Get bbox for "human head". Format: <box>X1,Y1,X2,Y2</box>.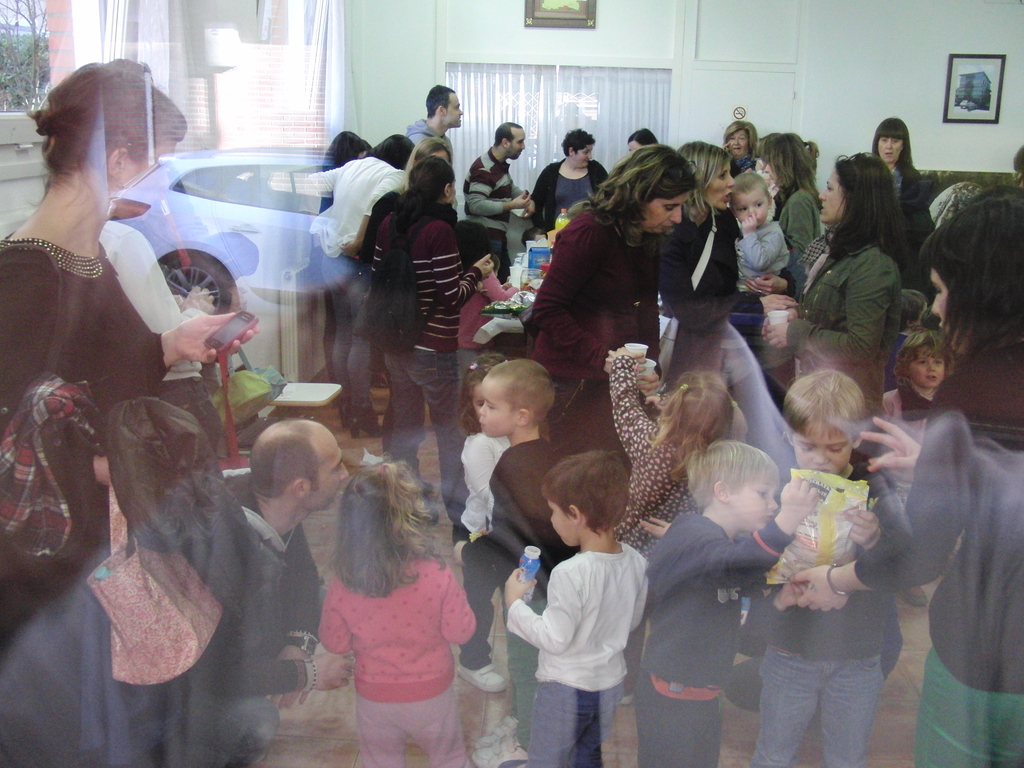
<box>620,124,661,157</box>.
